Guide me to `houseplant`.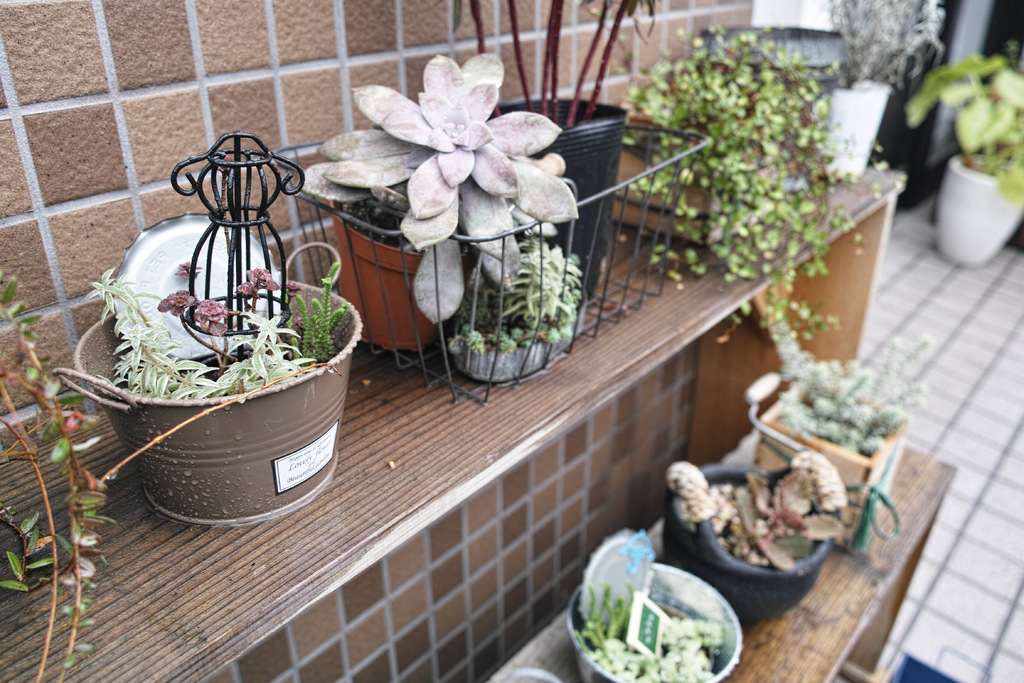
Guidance: detection(294, 42, 584, 356).
